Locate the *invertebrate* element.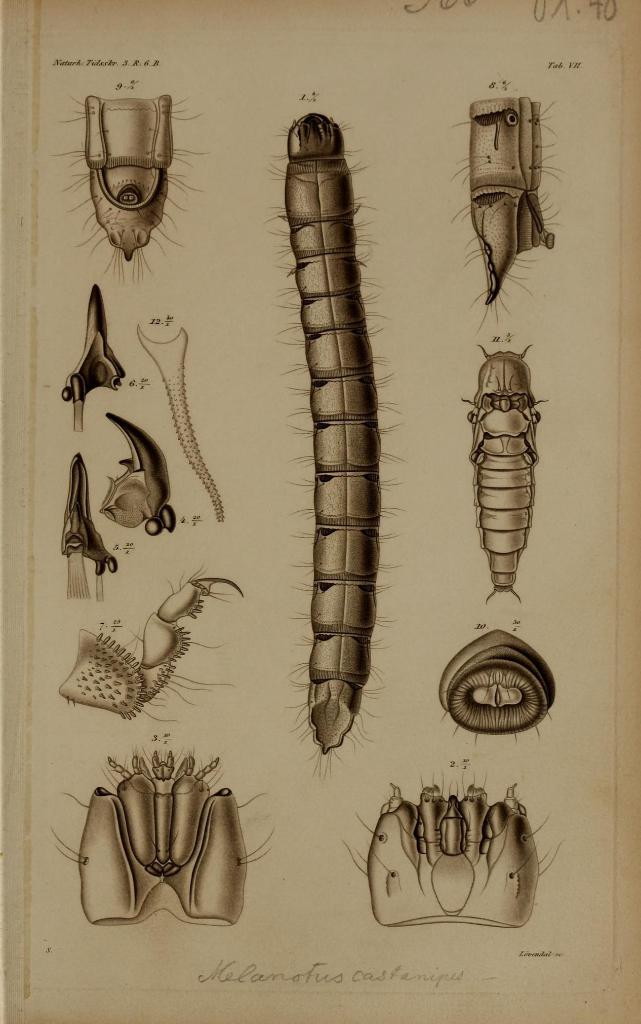
Element bbox: x1=437, y1=627, x2=558, y2=745.
